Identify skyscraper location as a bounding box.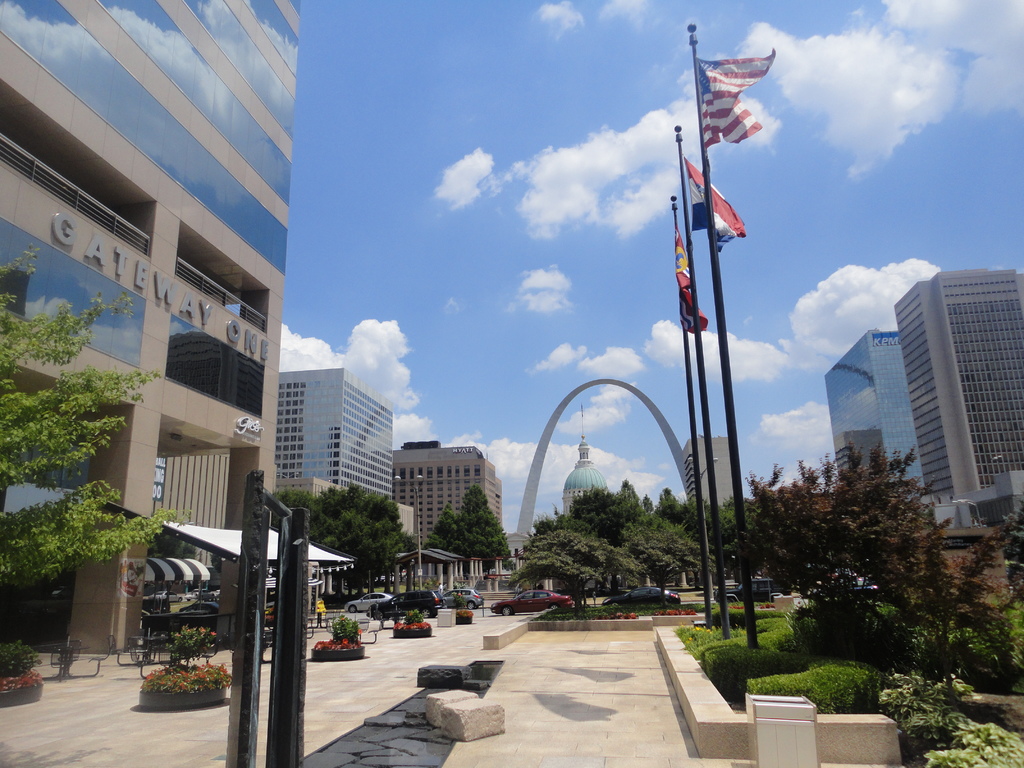
(868, 271, 1023, 520).
